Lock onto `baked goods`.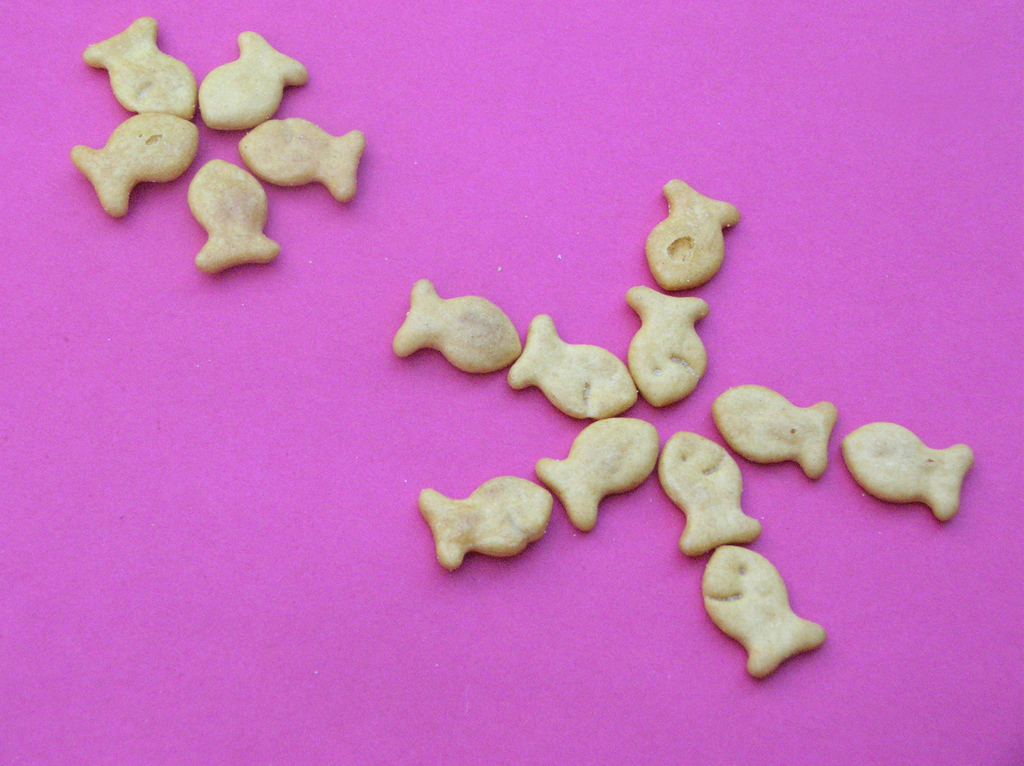
Locked: (506,315,637,420).
